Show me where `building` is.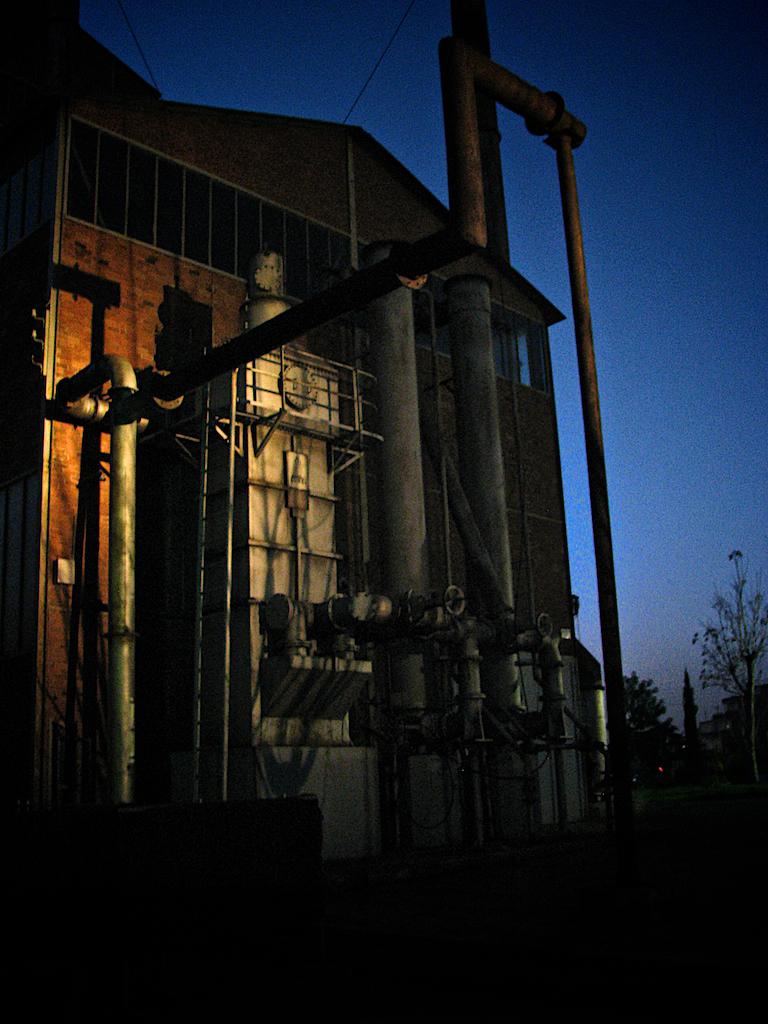
`building` is at 1/96/607/860.
